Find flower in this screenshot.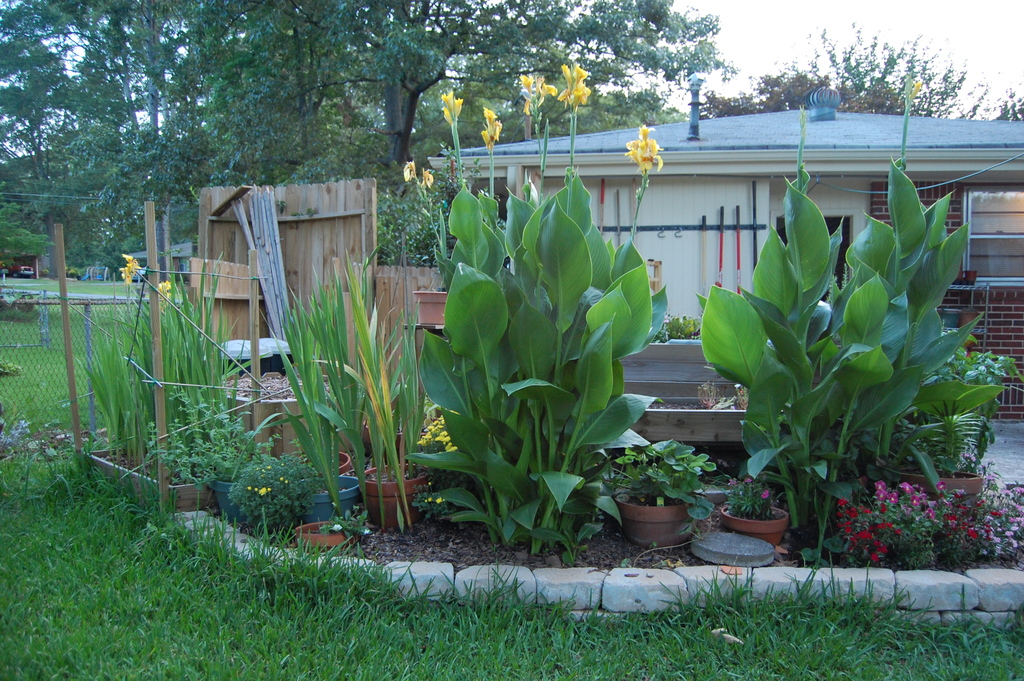
The bounding box for flower is (559,62,591,104).
